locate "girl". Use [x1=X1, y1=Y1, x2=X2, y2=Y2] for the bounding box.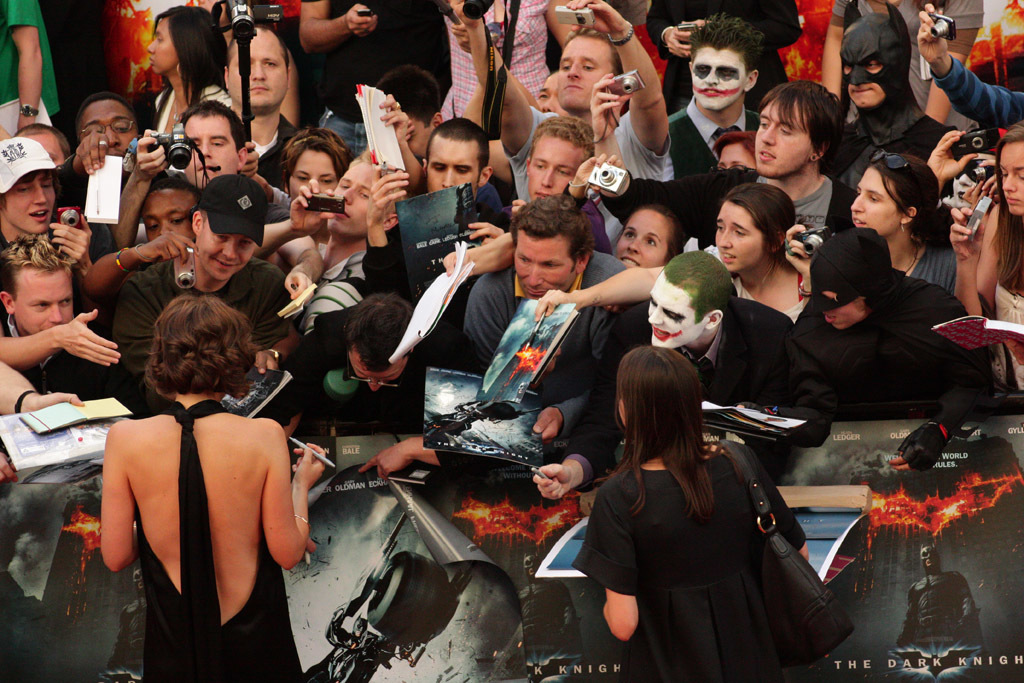
[x1=146, y1=6, x2=233, y2=173].
